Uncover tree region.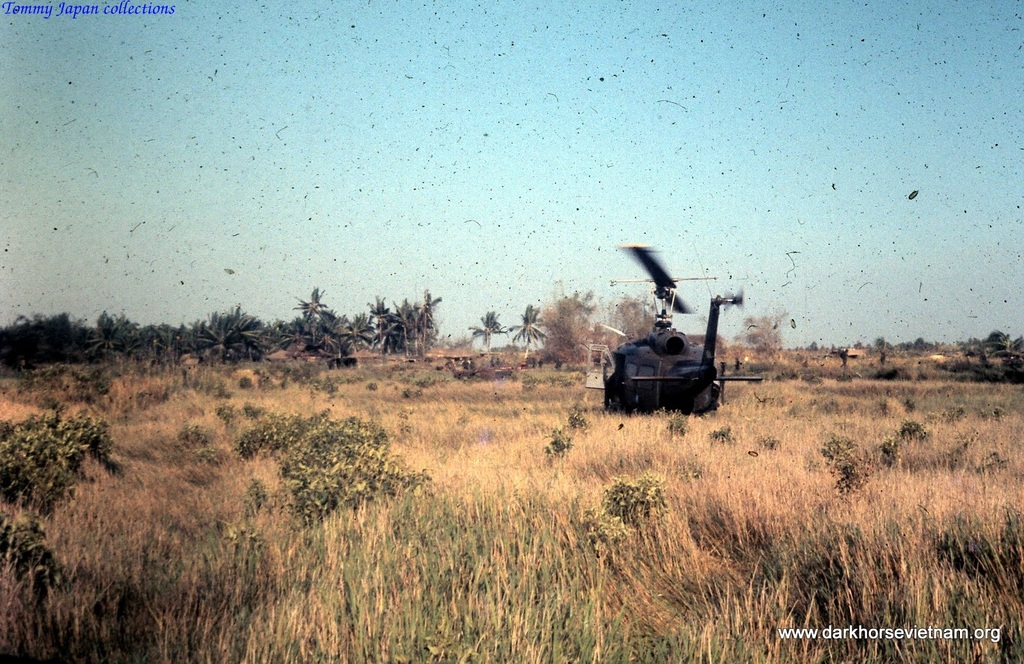
Uncovered: 122, 327, 162, 384.
